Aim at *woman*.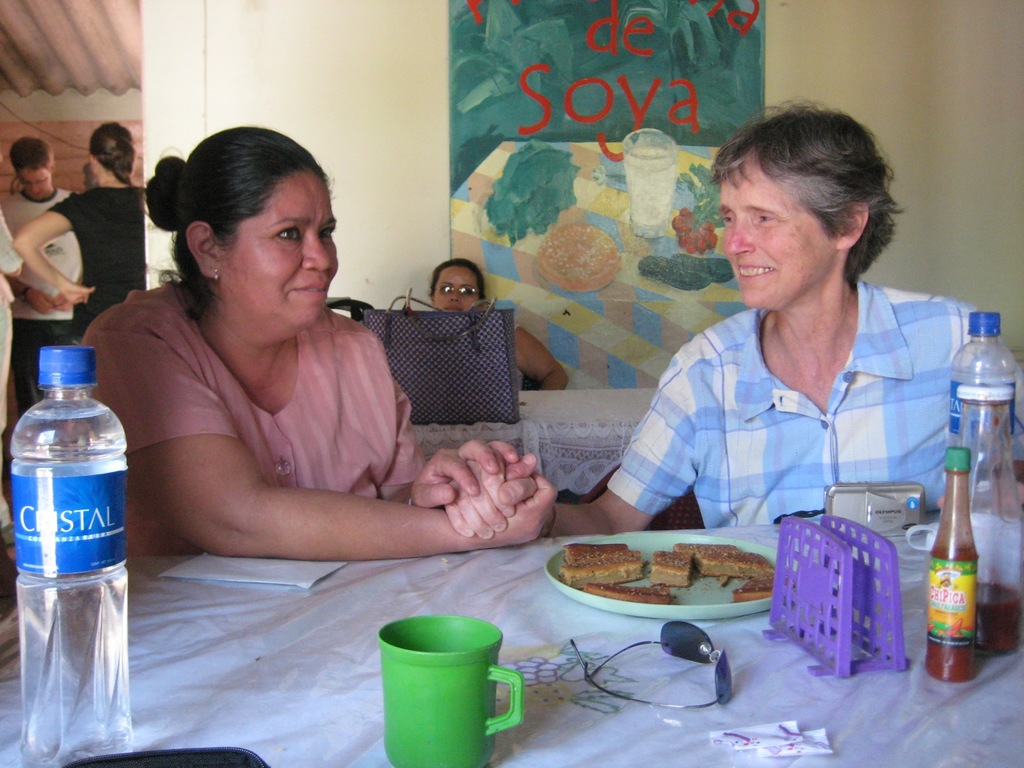
Aimed at (x1=10, y1=131, x2=143, y2=345).
